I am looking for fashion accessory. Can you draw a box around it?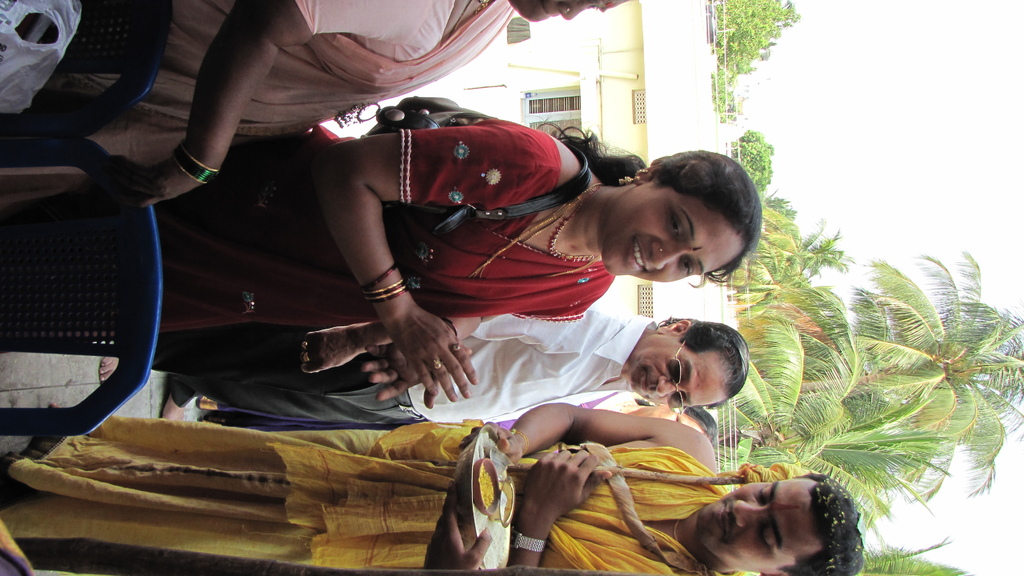
Sure, the bounding box is <box>641,399,660,406</box>.
